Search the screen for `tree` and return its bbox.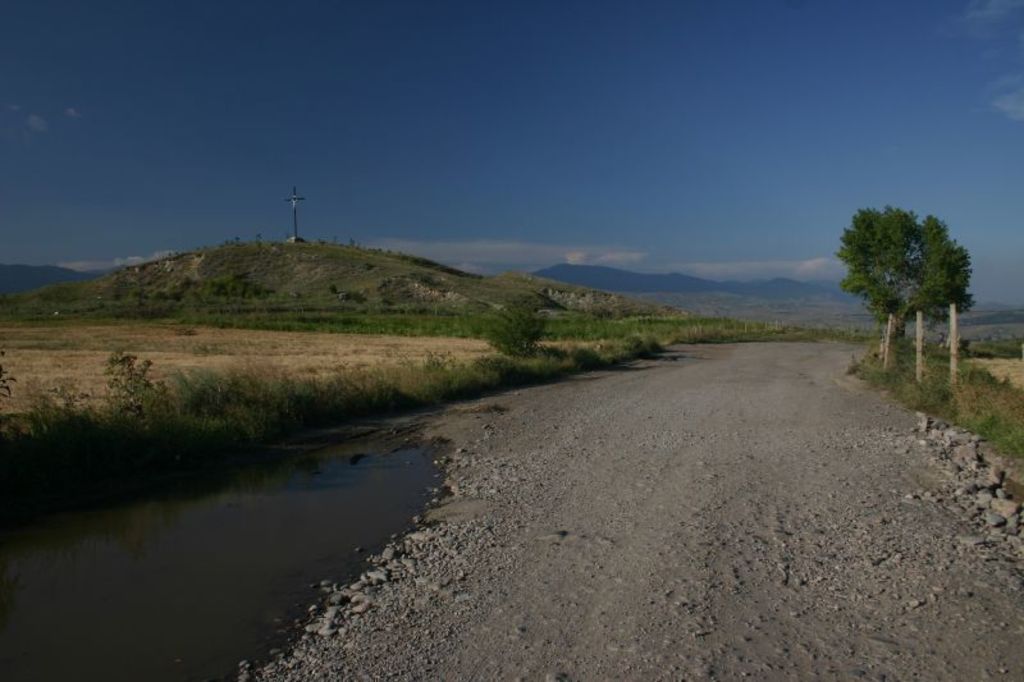
Found: region(833, 202, 974, 345).
